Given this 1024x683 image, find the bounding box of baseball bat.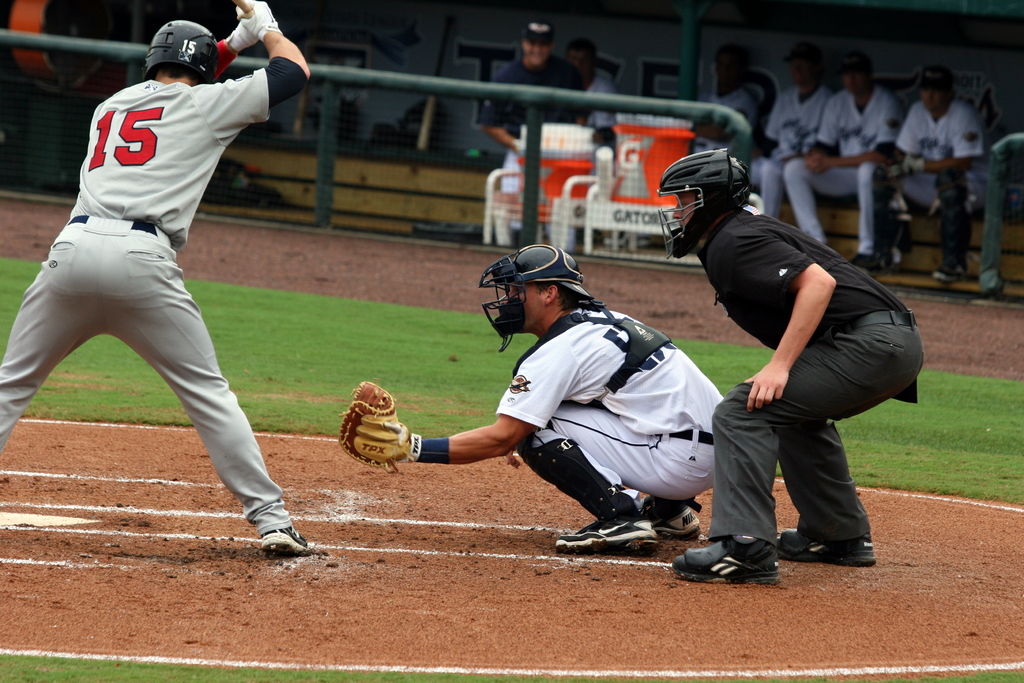
rect(236, 0, 252, 13).
